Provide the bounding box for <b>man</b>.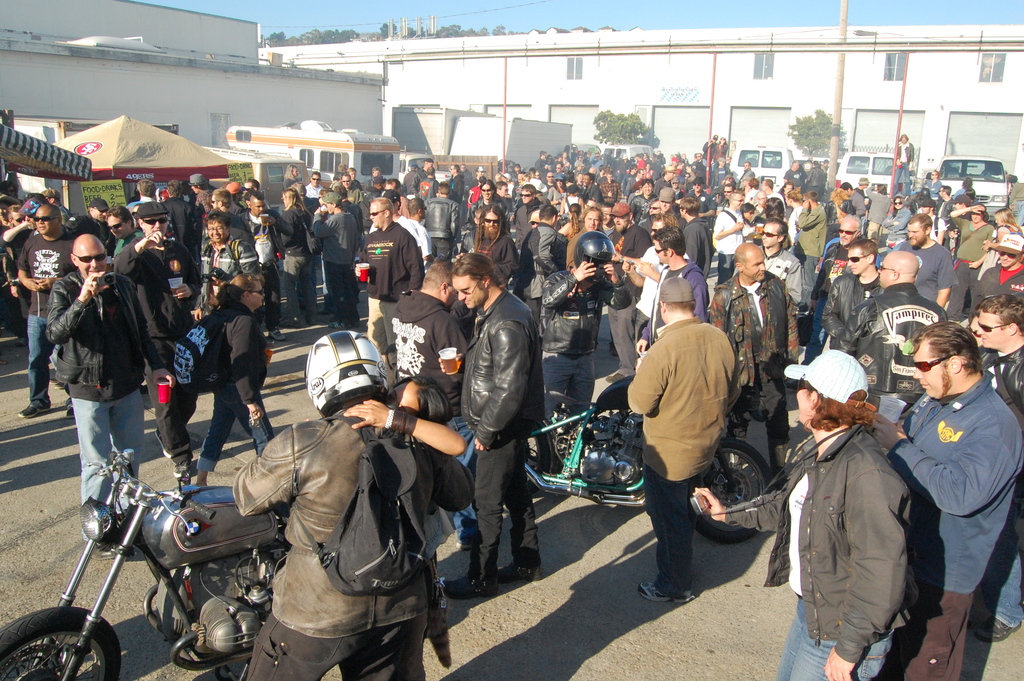
select_region(889, 313, 1023, 680).
